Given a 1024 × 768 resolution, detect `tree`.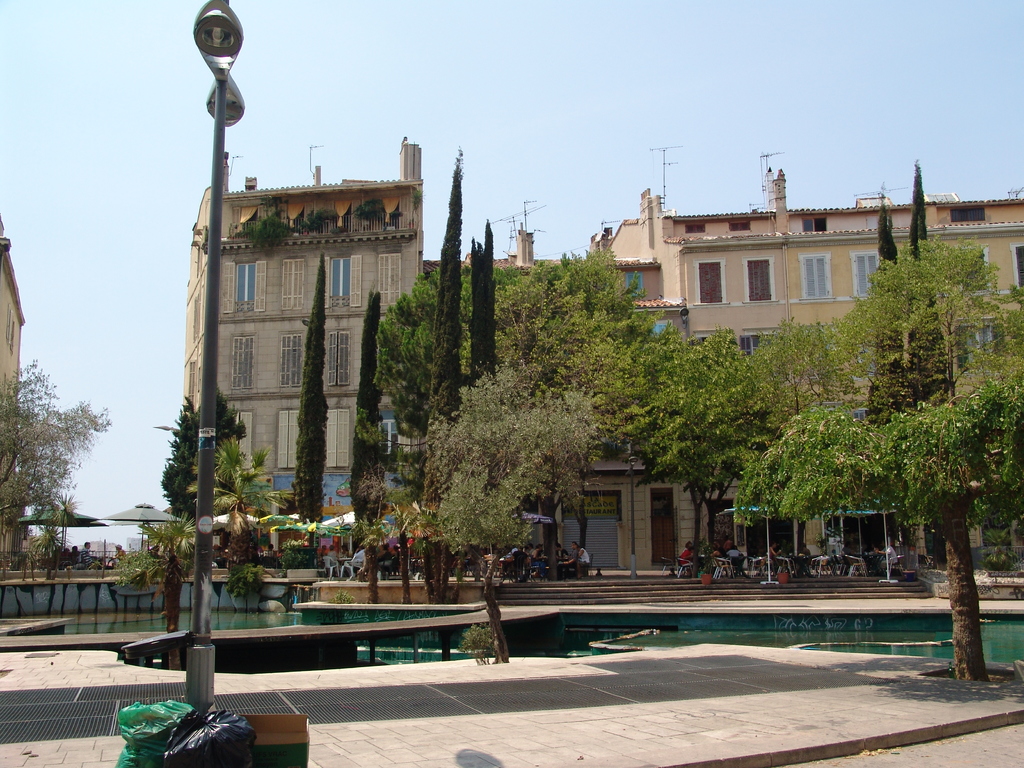
x1=463, y1=221, x2=504, y2=381.
